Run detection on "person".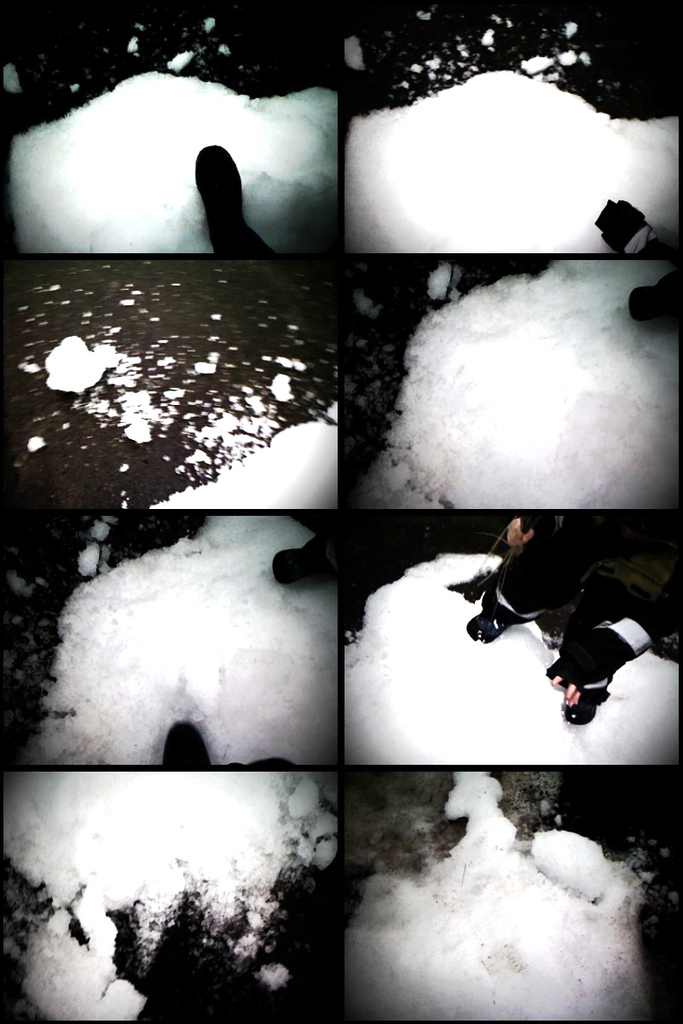
Result: select_region(192, 142, 275, 260).
